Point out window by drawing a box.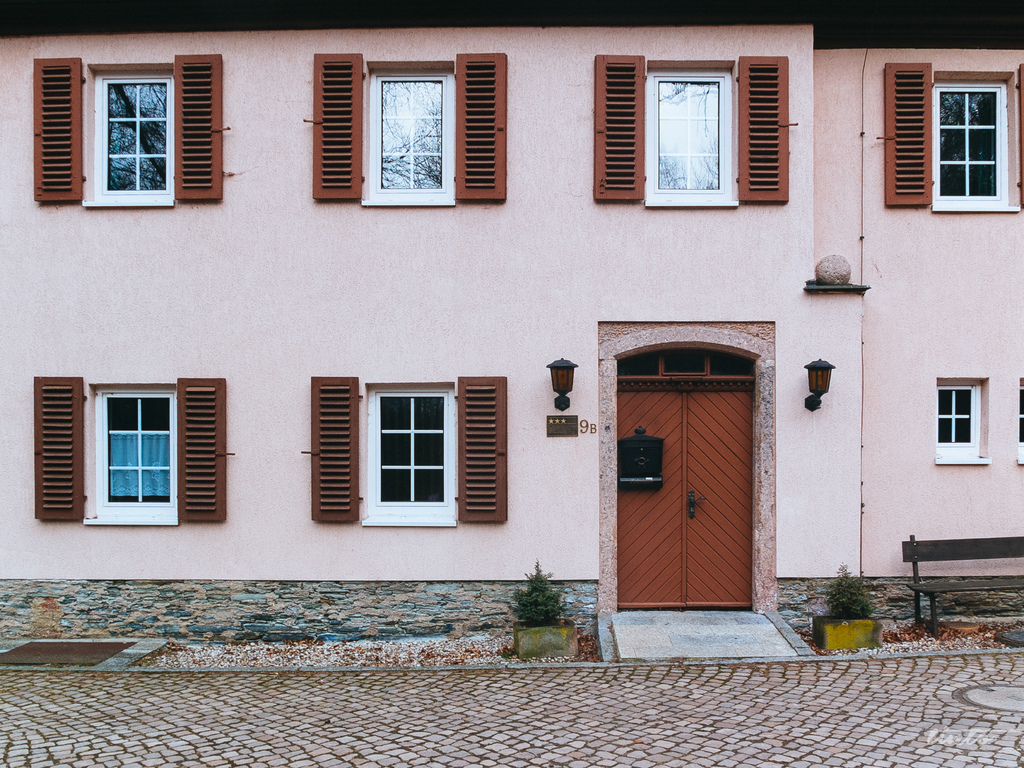
(941, 386, 980, 453).
